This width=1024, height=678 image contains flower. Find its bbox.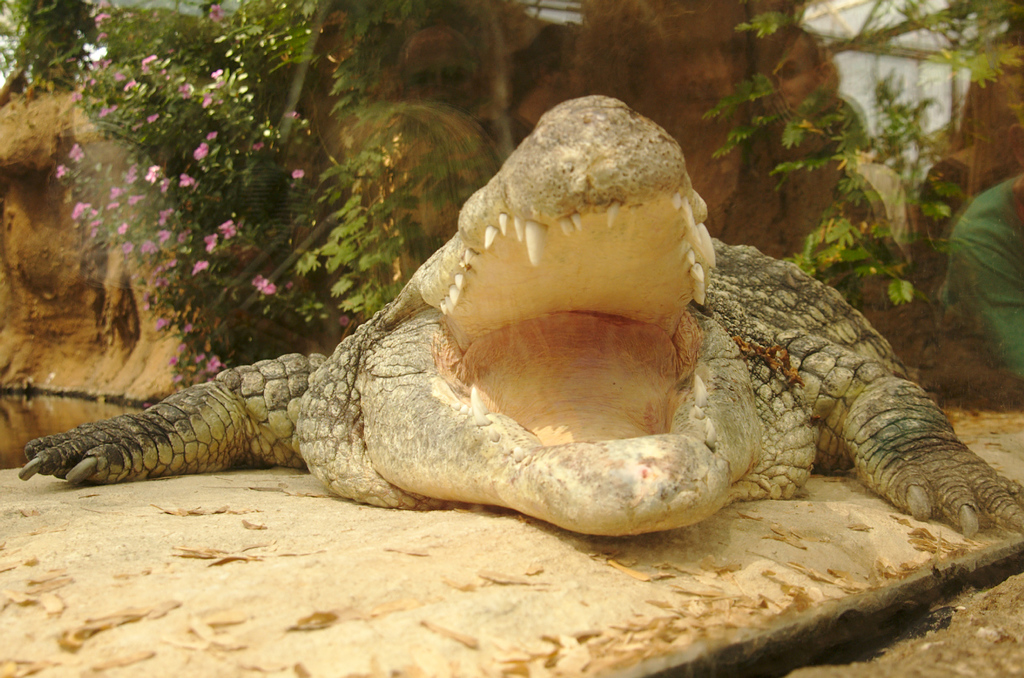
{"left": 253, "top": 275, "right": 278, "bottom": 295}.
